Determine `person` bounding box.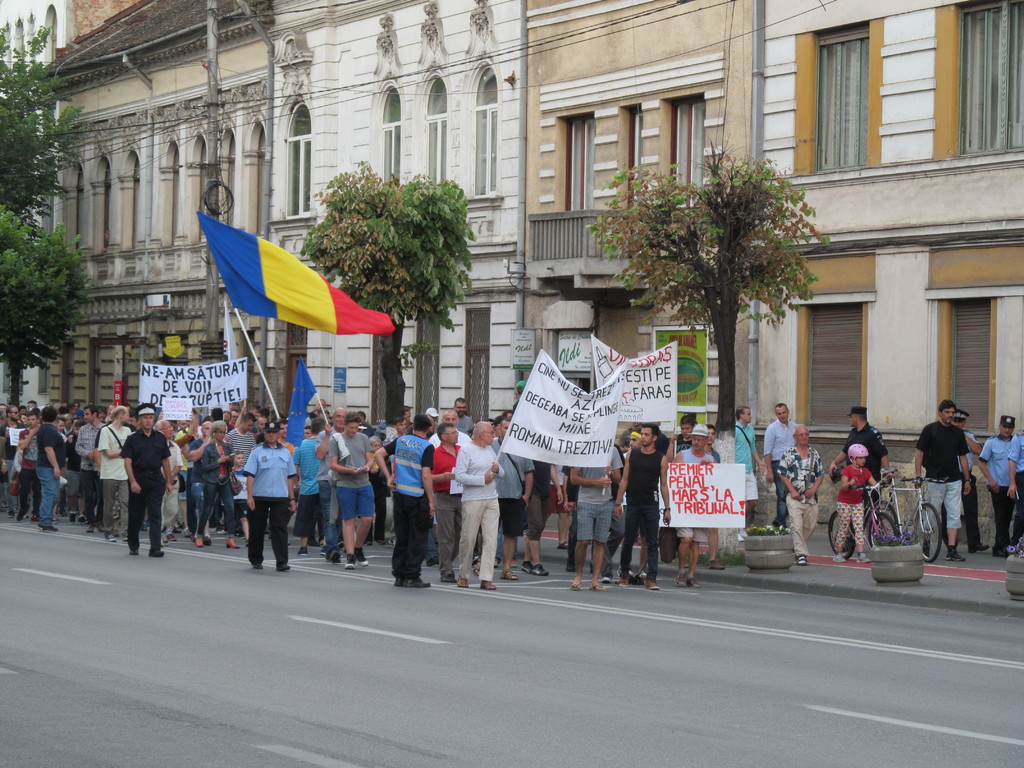
Determined: x1=545, y1=461, x2=563, y2=549.
